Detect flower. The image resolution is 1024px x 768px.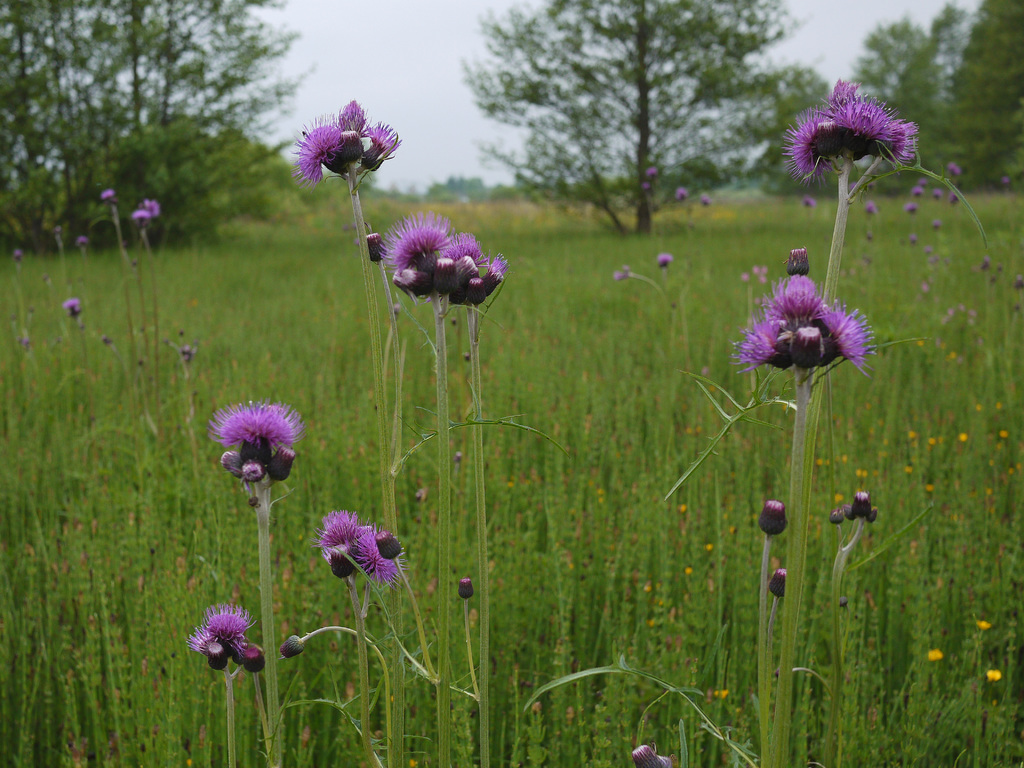
rect(829, 486, 876, 528).
